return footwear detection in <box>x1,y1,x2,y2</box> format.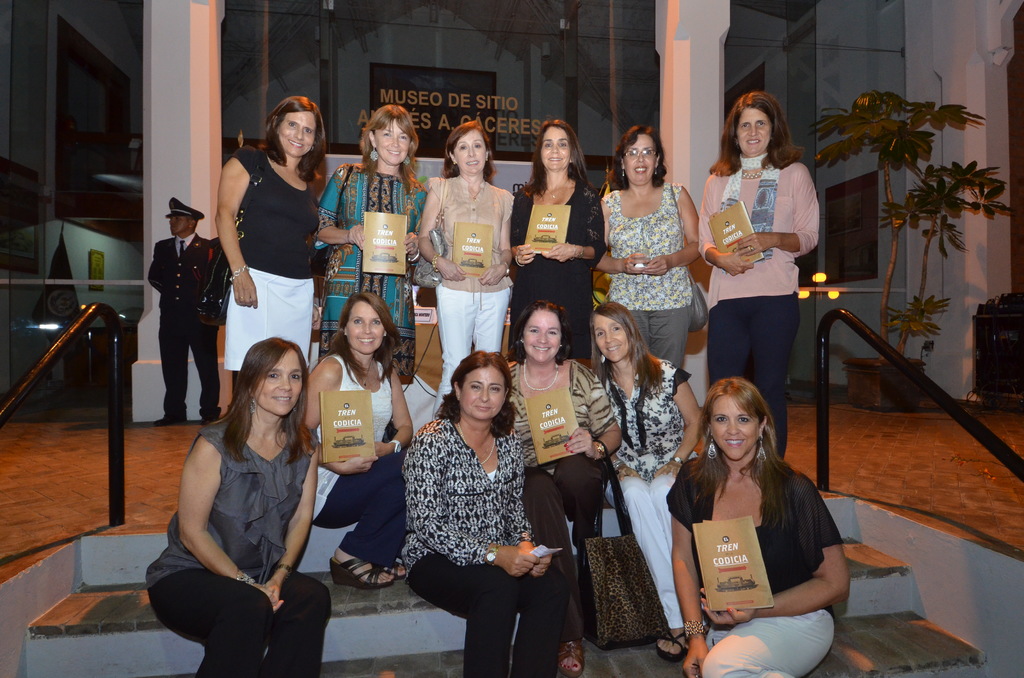
<box>152,412,189,425</box>.
